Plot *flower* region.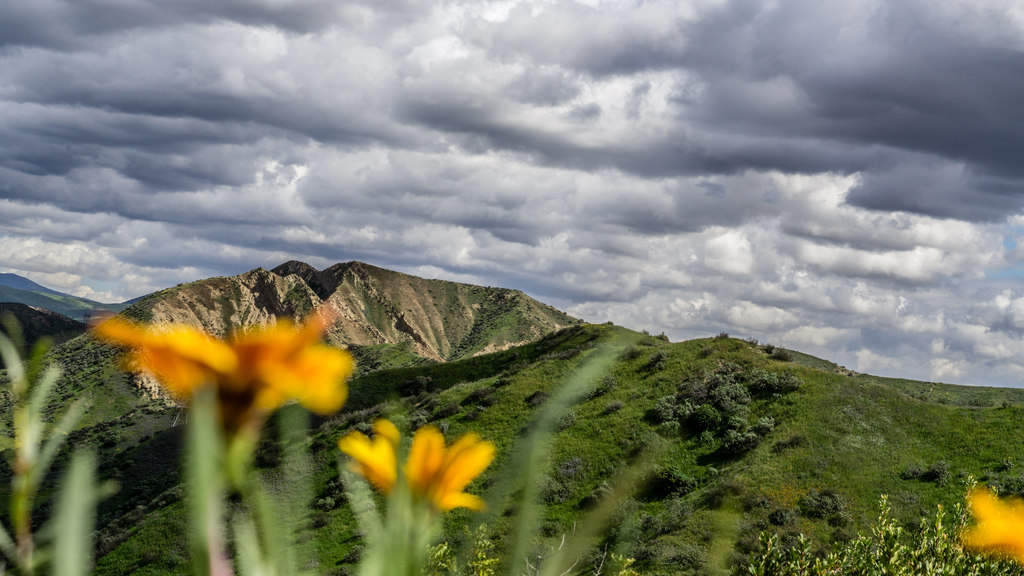
Plotted at 951, 482, 1023, 575.
